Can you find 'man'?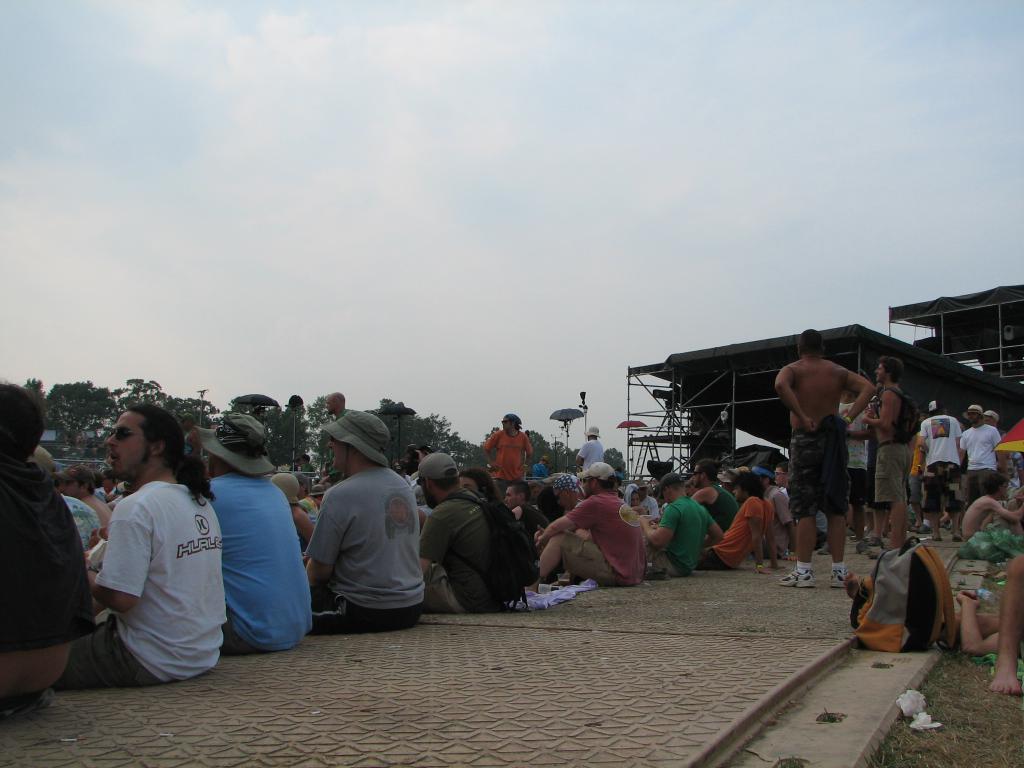
Yes, bounding box: {"left": 501, "top": 472, "right": 556, "bottom": 584}.
